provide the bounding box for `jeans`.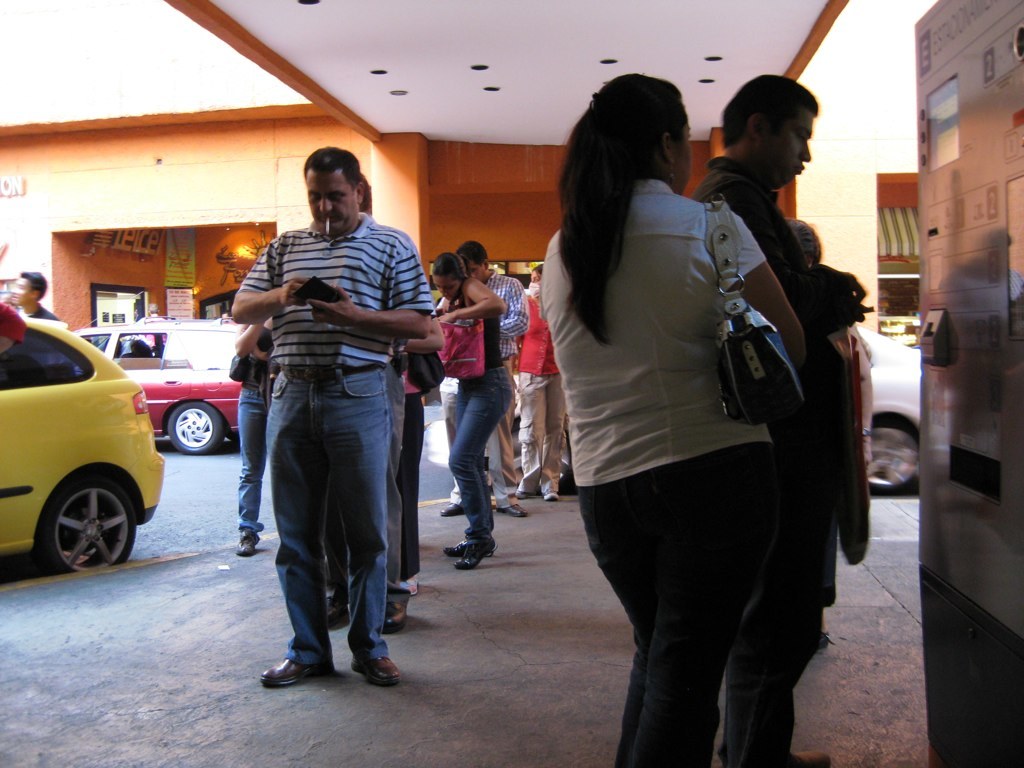
BBox(490, 423, 519, 511).
